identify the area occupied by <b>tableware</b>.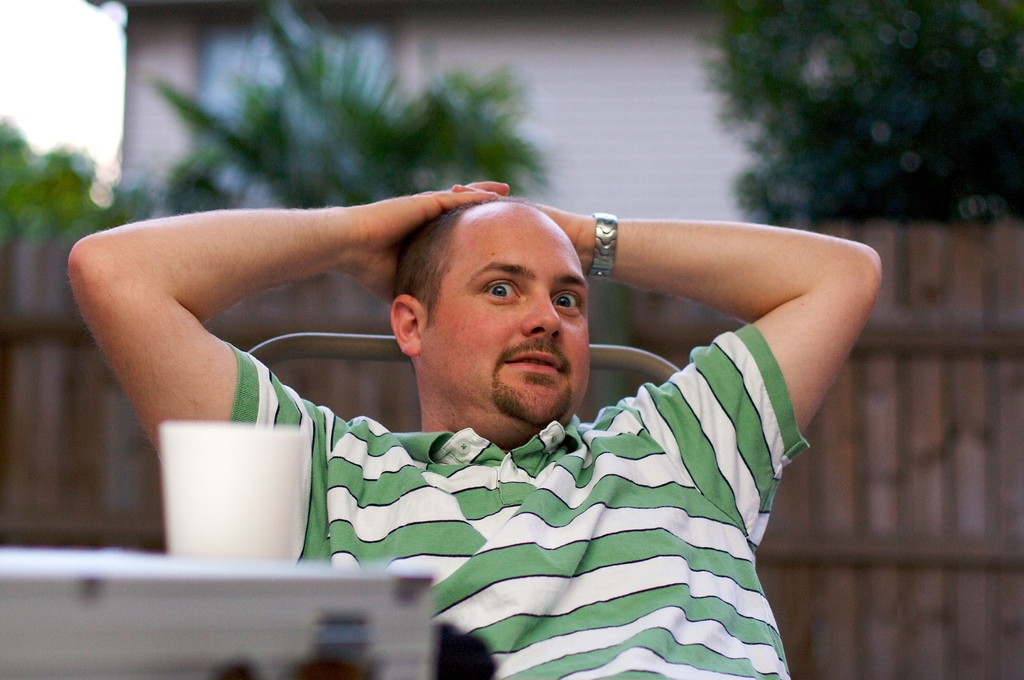
Area: l=158, t=422, r=316, b=564.
